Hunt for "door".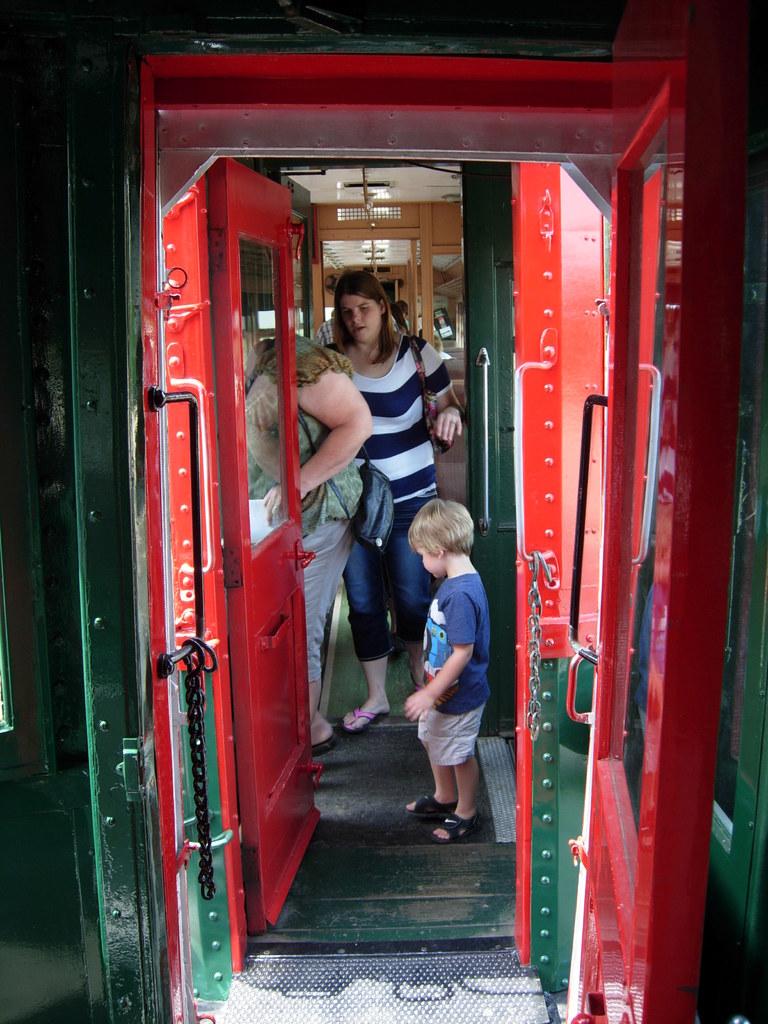
Hunted down at locate(277, 173, 324, 351).
